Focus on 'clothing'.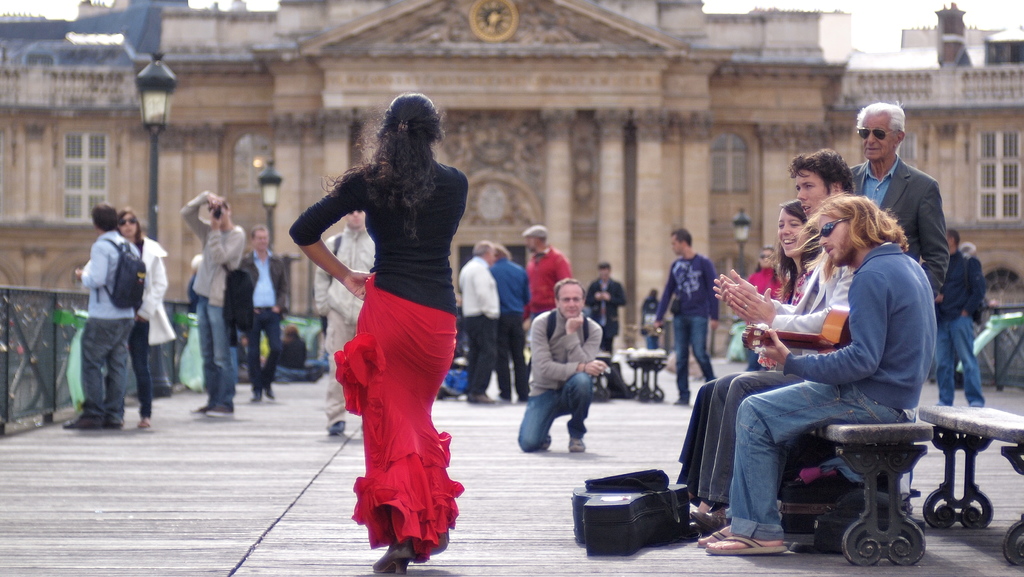
Focused at detection(591, 273, 620, 382).
